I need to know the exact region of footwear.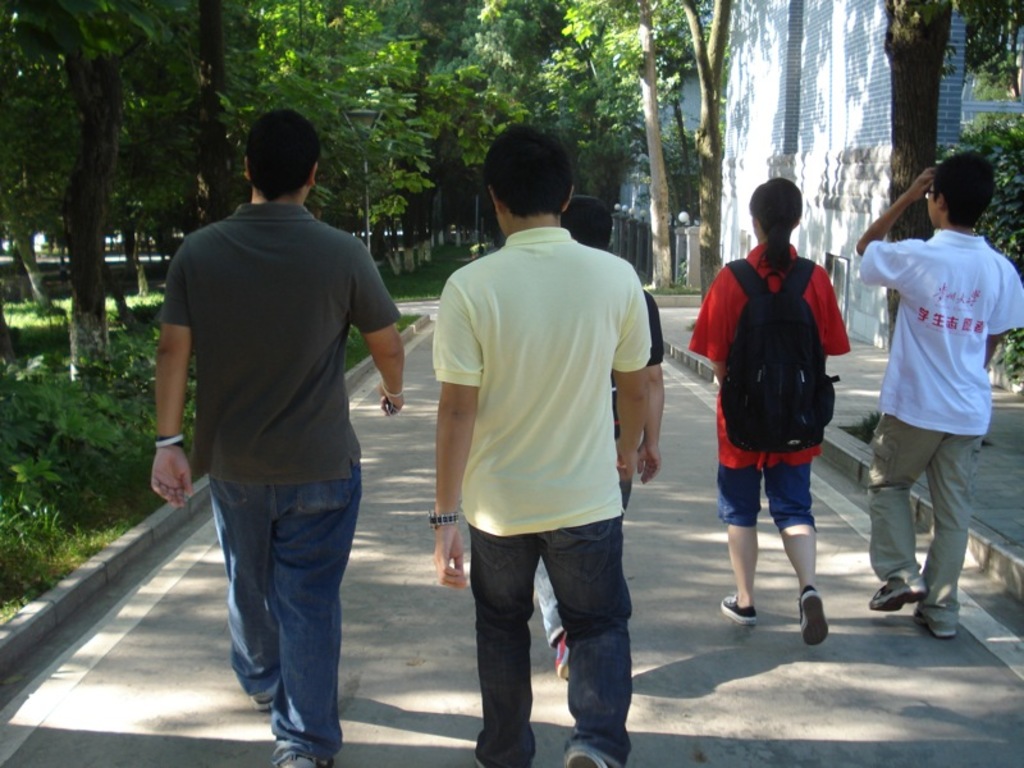
Region: bbox=(554, 631, 572, 678).
